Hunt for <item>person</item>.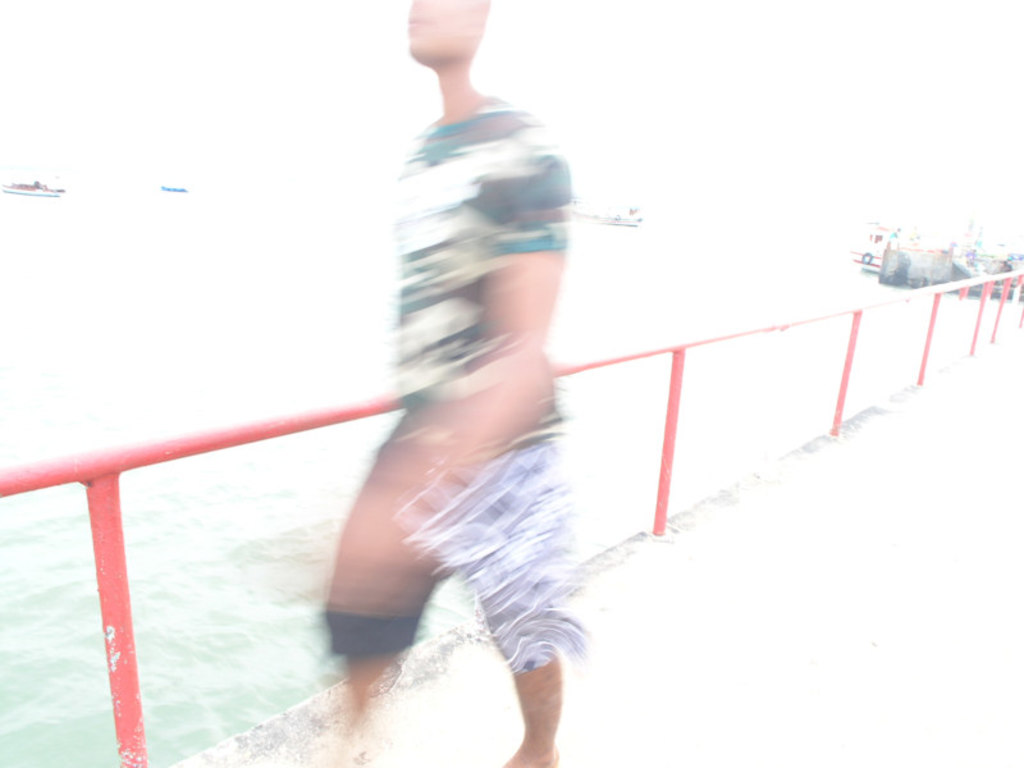
Hunted down at <bbox>230, 6, 632, 740</bbox>.
